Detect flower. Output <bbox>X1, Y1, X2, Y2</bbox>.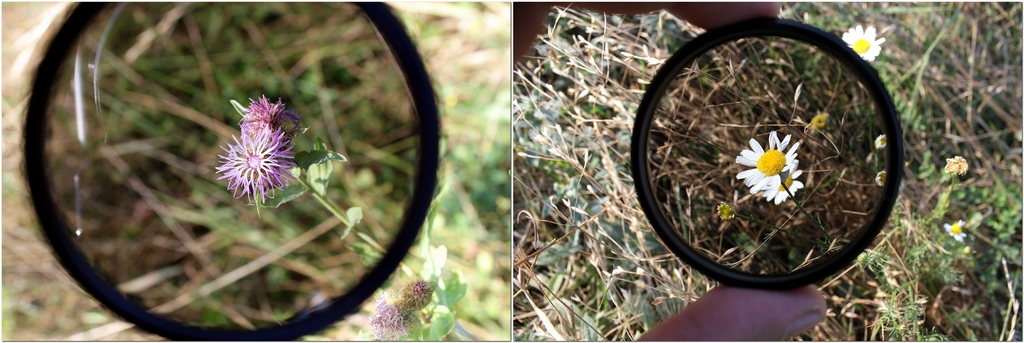
<bbox>838, 20, 890, 63</bbox>.
